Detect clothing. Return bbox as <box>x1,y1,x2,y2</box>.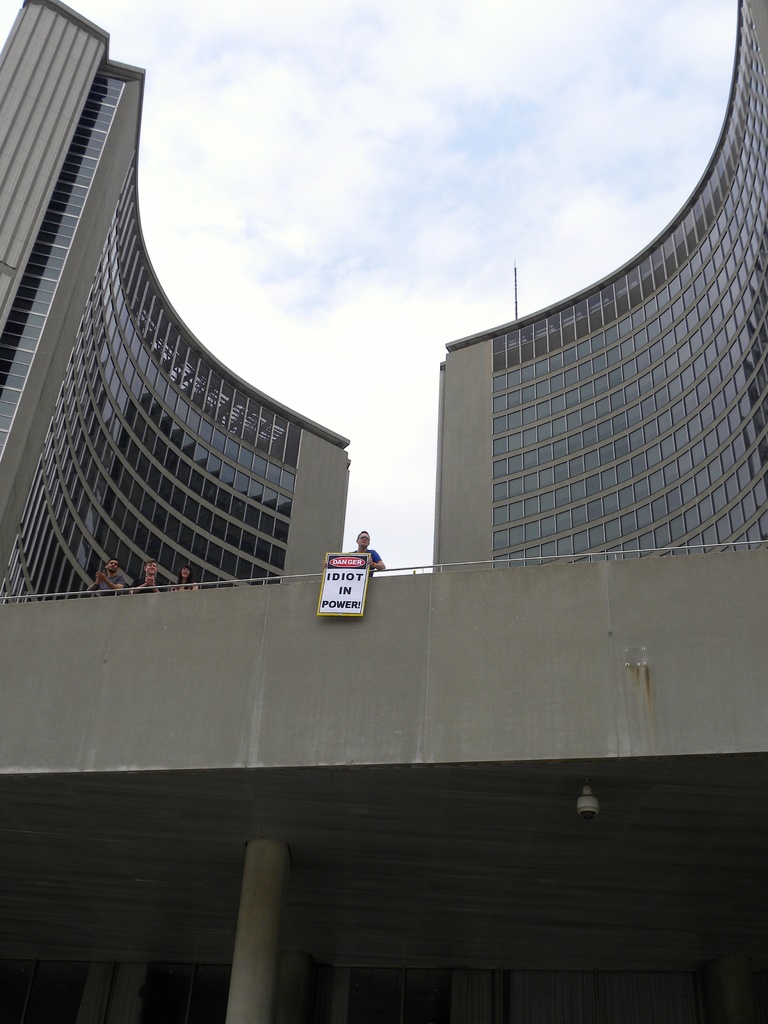
<box>90,572,126,593</box>.
